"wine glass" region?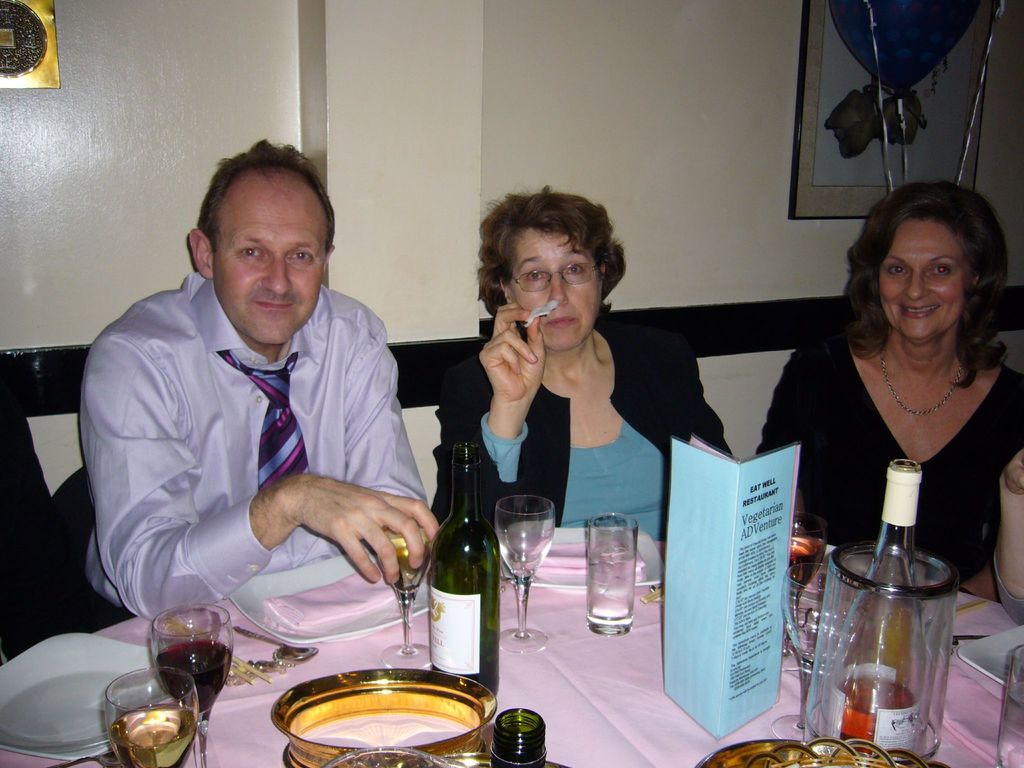
box=[154, 606, 234, 766]
